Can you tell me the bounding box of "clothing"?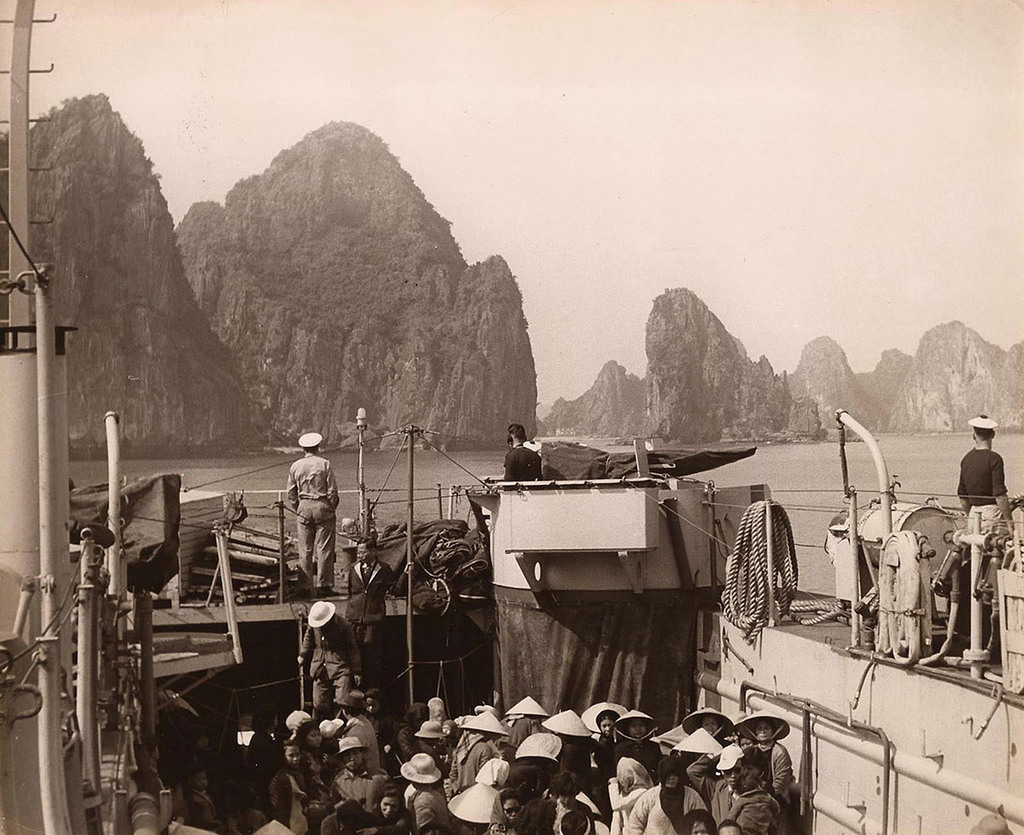
<region>500, 446, 540, 483</region>.
